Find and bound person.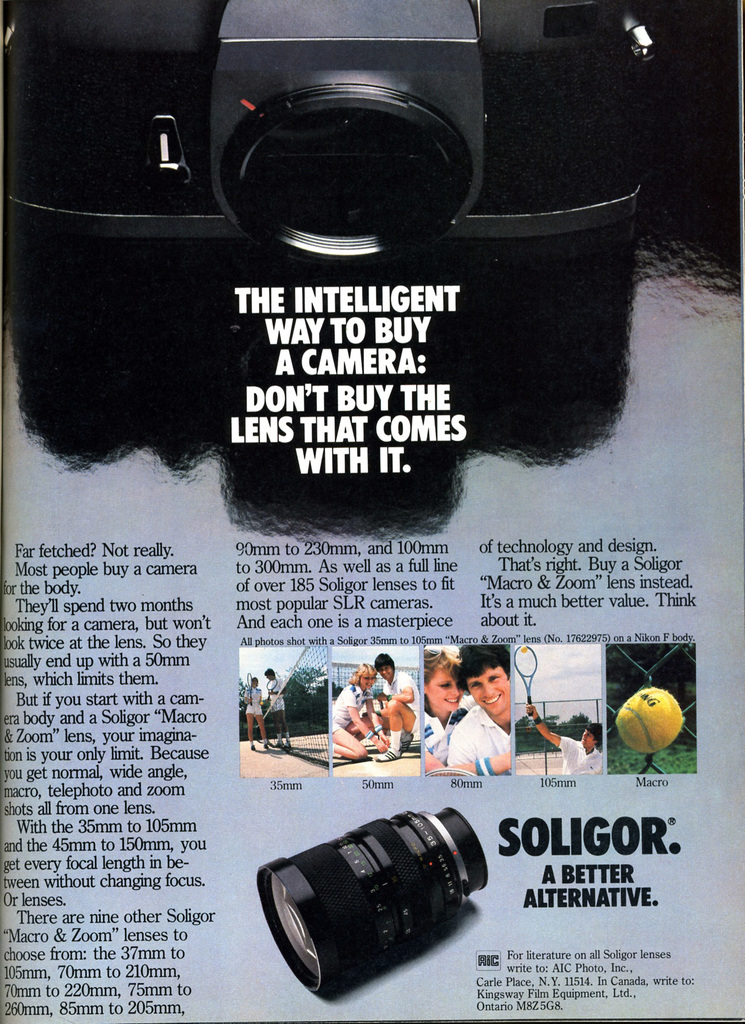
Bound: 373, 652, 414, 767.
